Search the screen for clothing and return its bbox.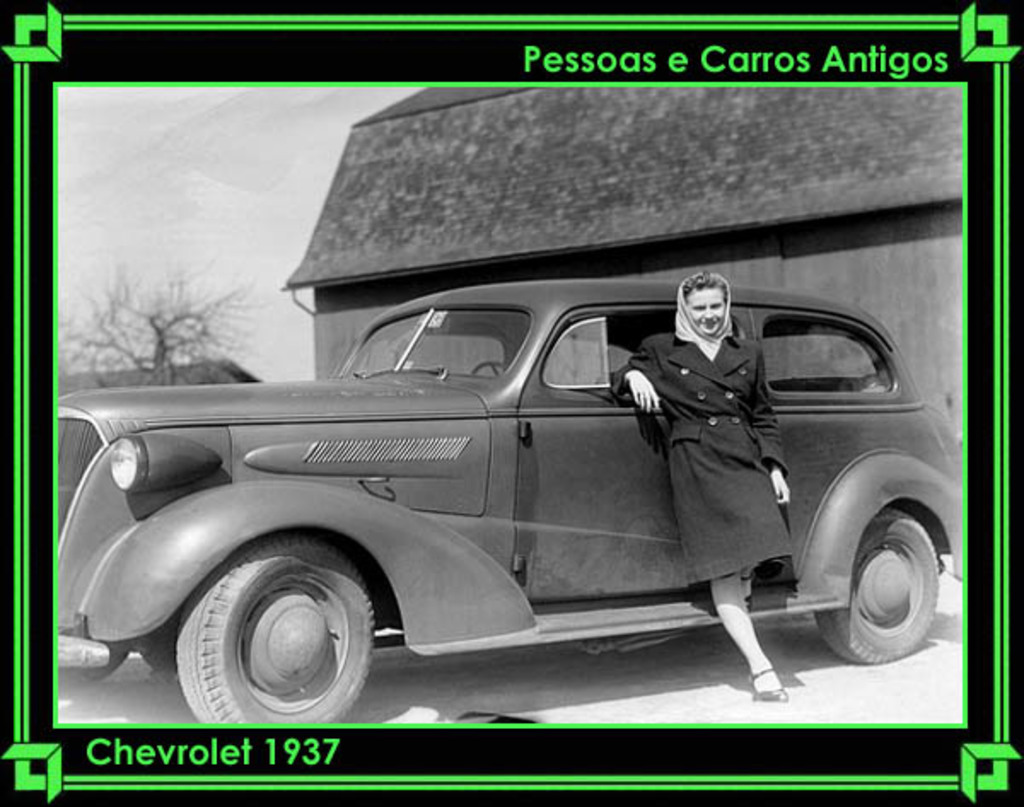
Found: l=618, t=278, r=787, b=582.
